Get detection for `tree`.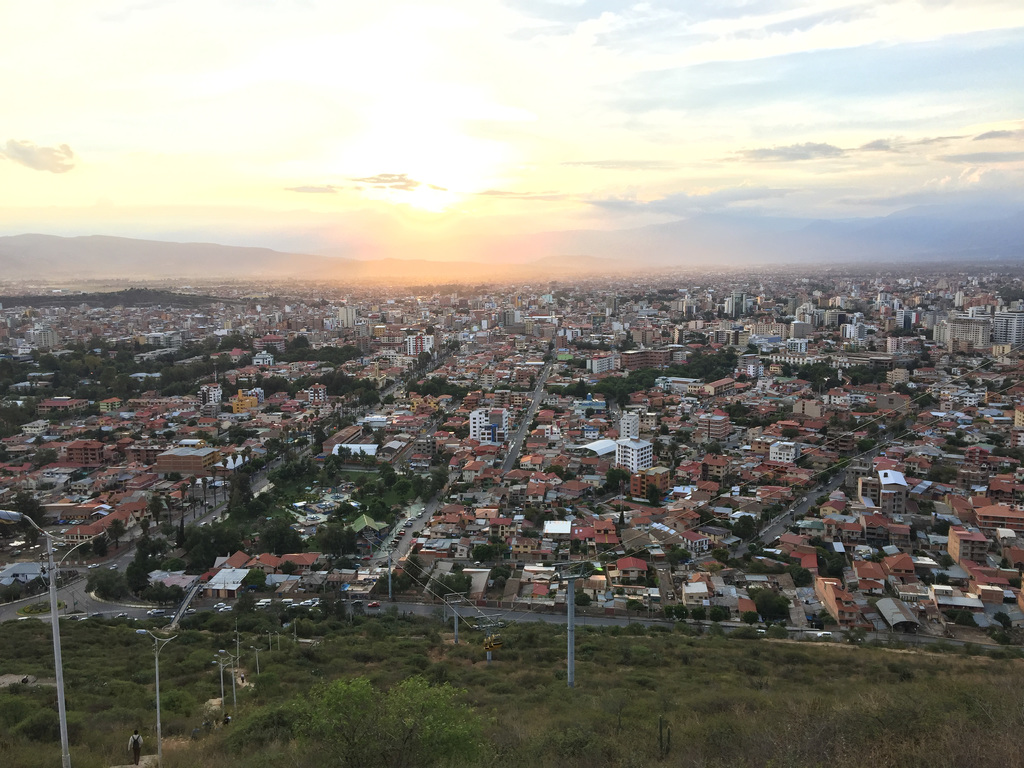
Detection: Rect(647, 422, 696, 463).
